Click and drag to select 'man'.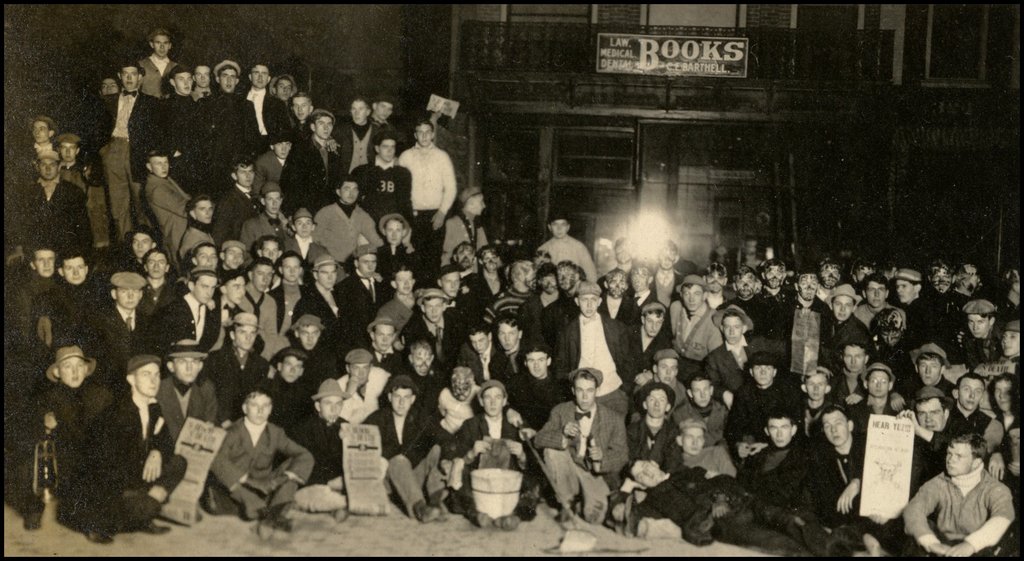
Selection: (left=271, top=76, right=292, bottom=124).
